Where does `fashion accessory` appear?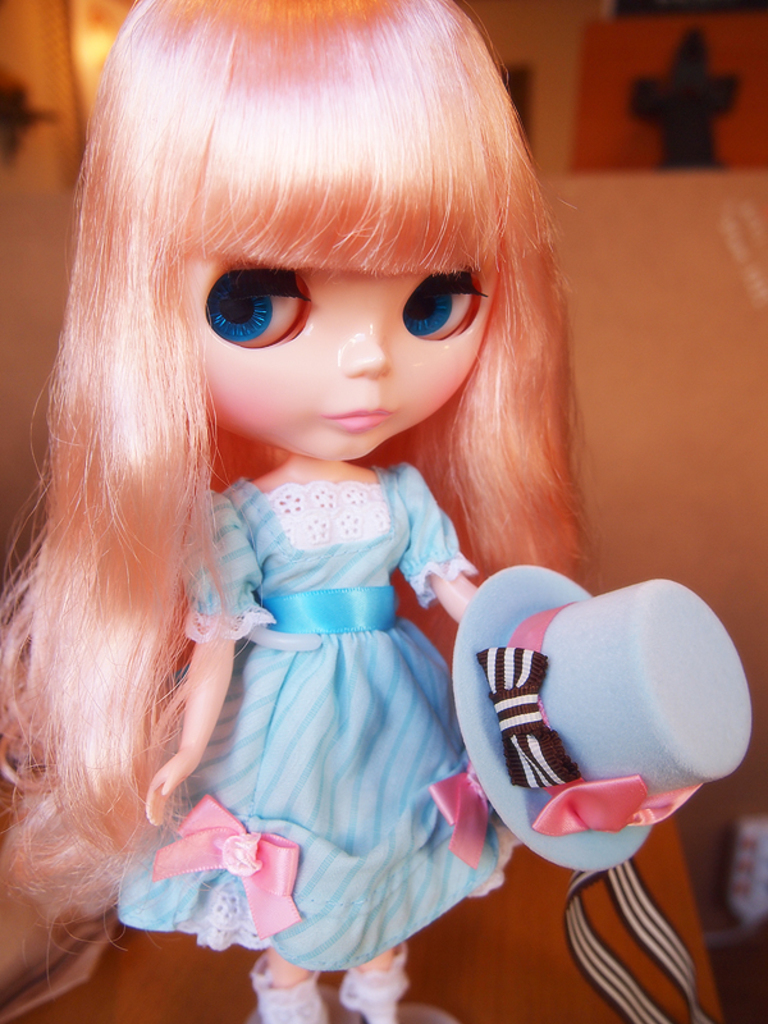
Appears at 457, 558, 758, 1023.
